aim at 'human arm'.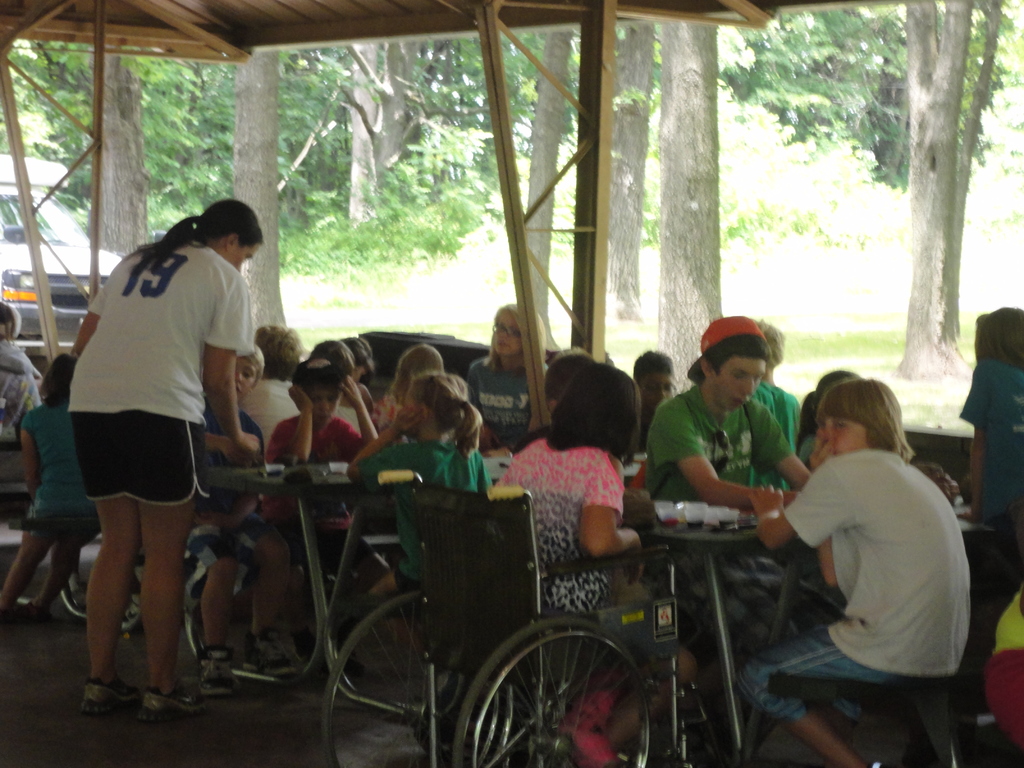
Aimed at {"x1": 22, "y1": 412, "x2": 50, "y2": 516}.
